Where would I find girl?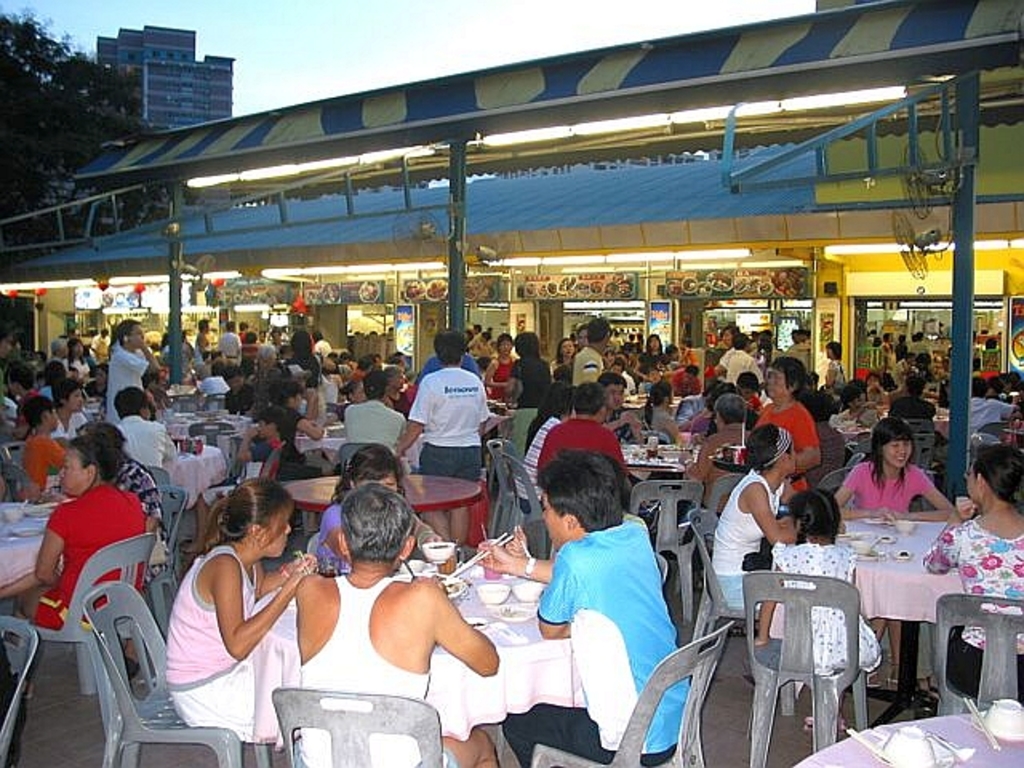
At BBox(163, 477, 309, 752).
